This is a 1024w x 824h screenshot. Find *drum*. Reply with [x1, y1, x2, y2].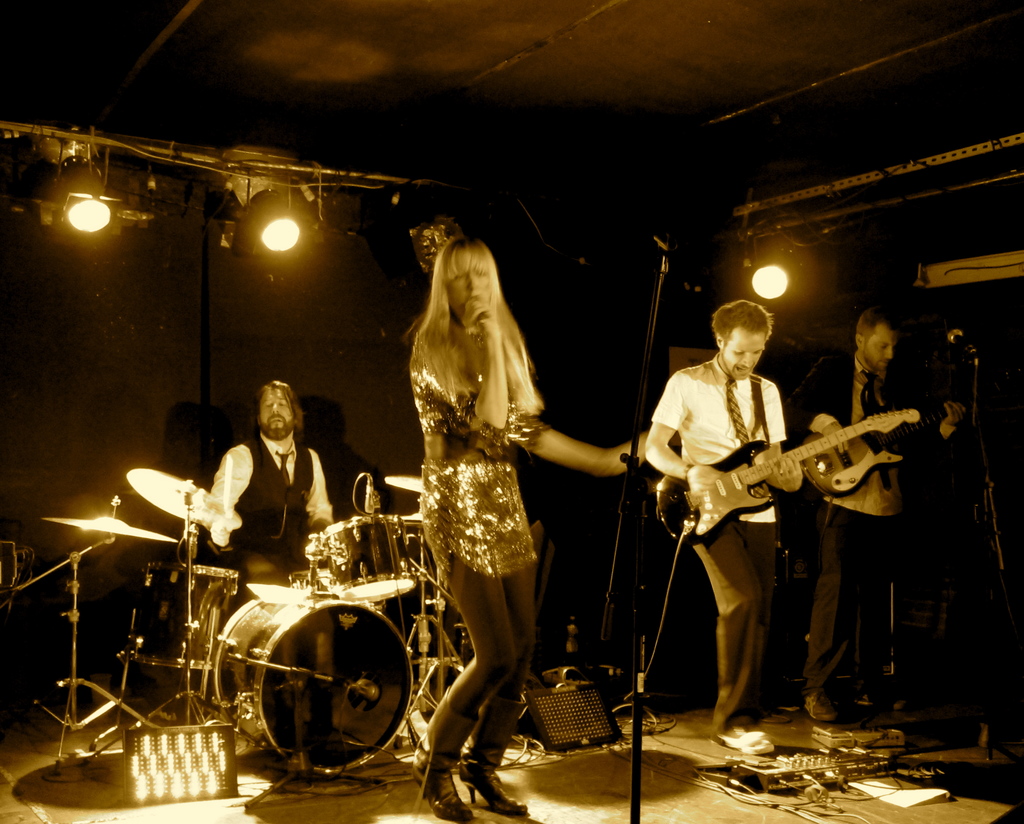
[187, 553, 437, 771].
